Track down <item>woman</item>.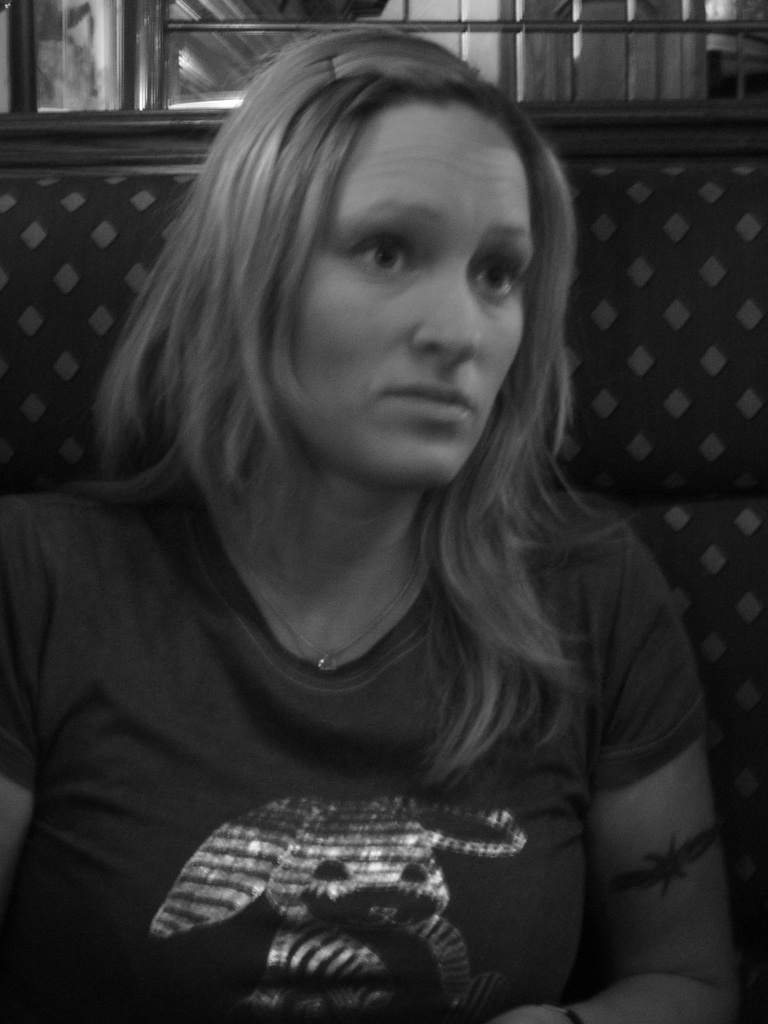
Tracked to [0, 4, 732, 1023].
